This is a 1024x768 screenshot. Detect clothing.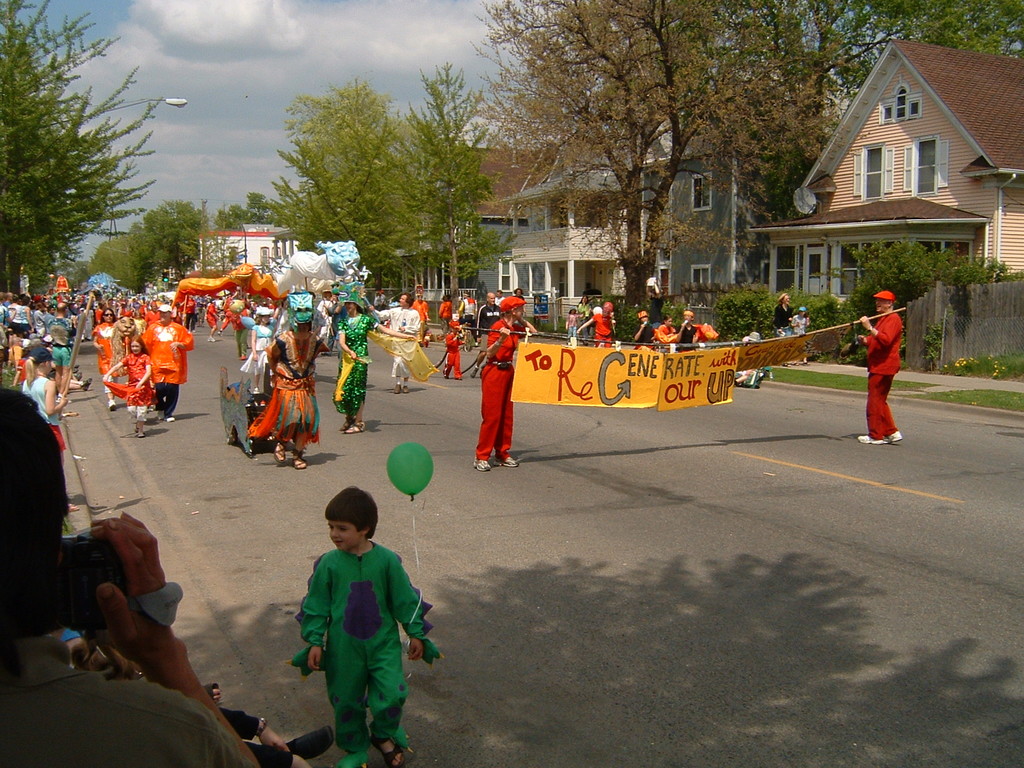
<box>316,298,335,347</box>.
